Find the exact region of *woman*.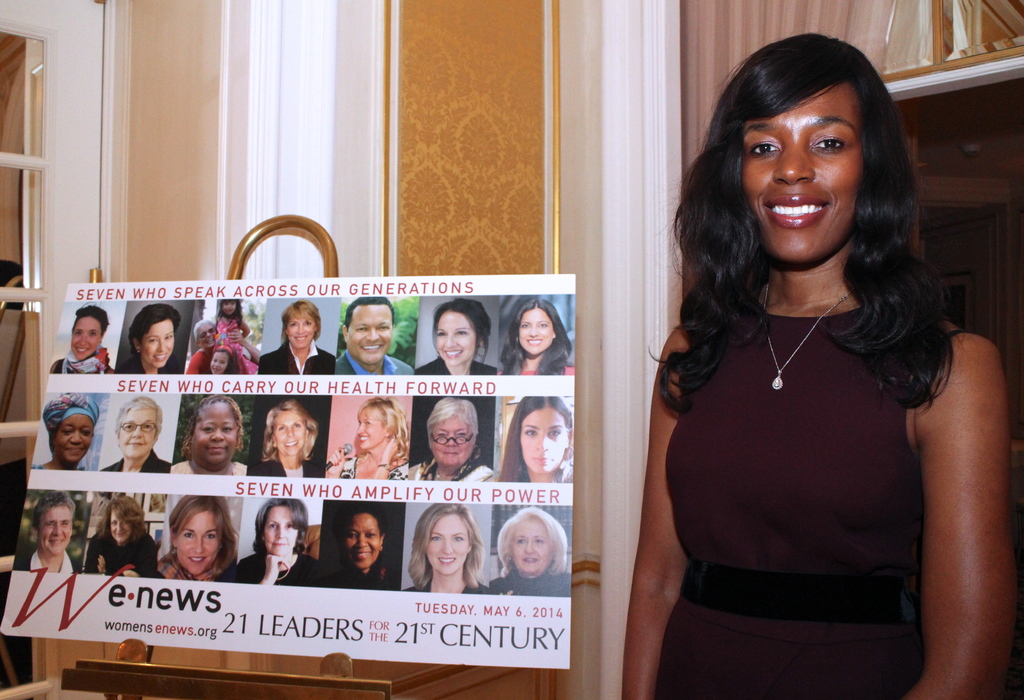
Exact region: bbox(257, 389, 324, 482).
